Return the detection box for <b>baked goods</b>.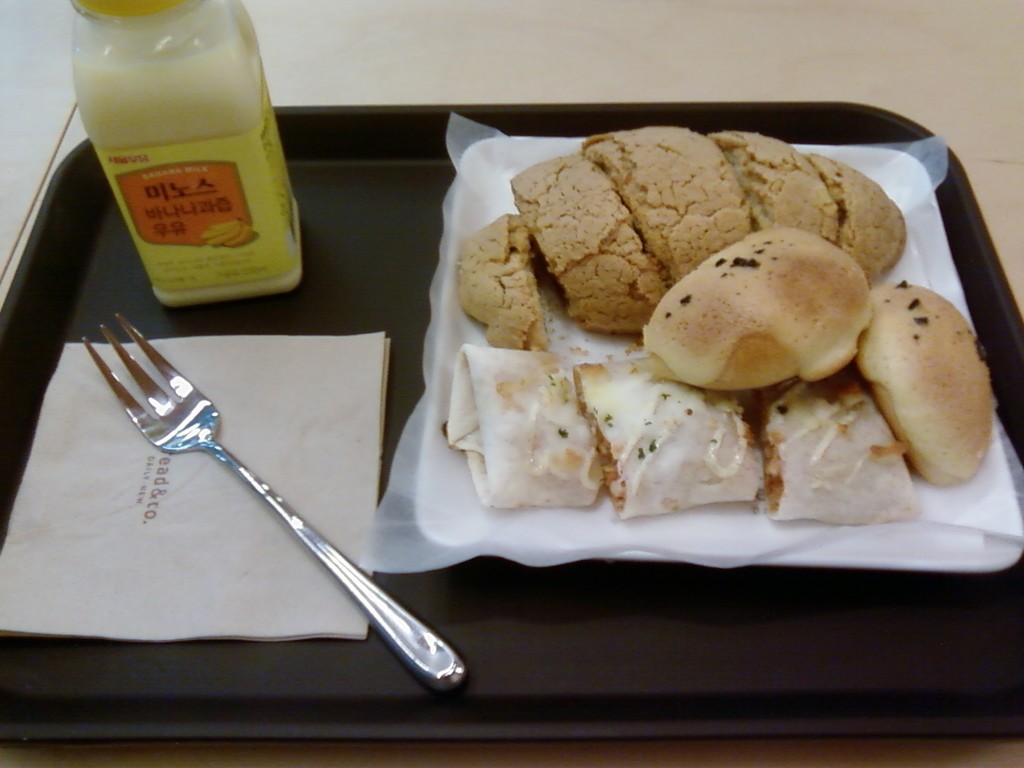
bbox=(460, 127, 908, 351).
